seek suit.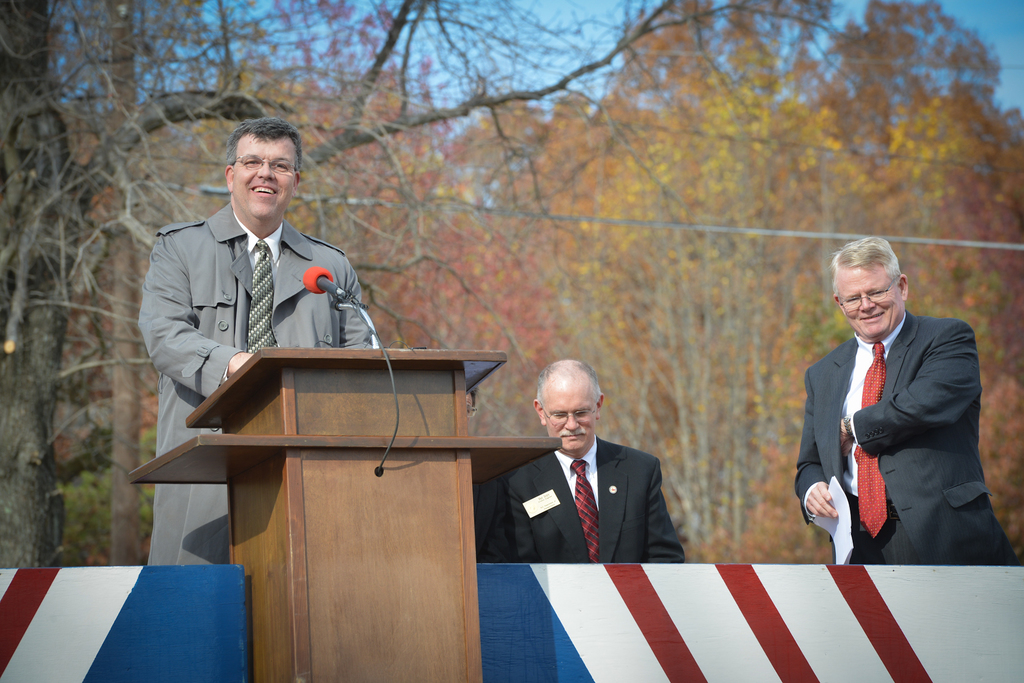
l=504, t=435, r=688, b=571.
